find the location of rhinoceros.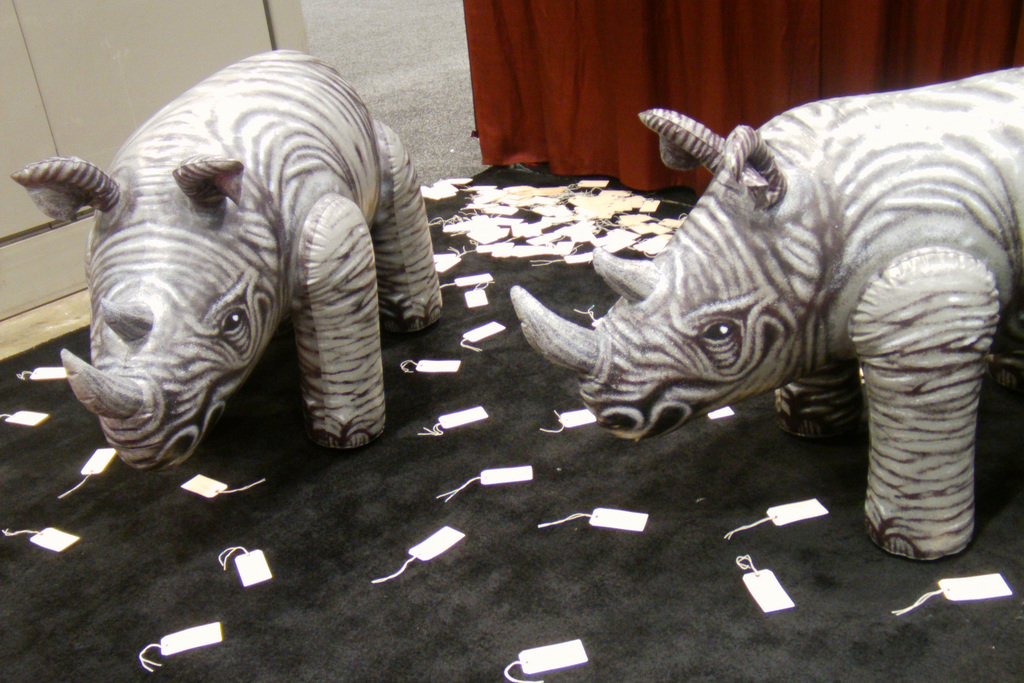
Location: x1=506, y1=60, x2=1023, y2=567.
